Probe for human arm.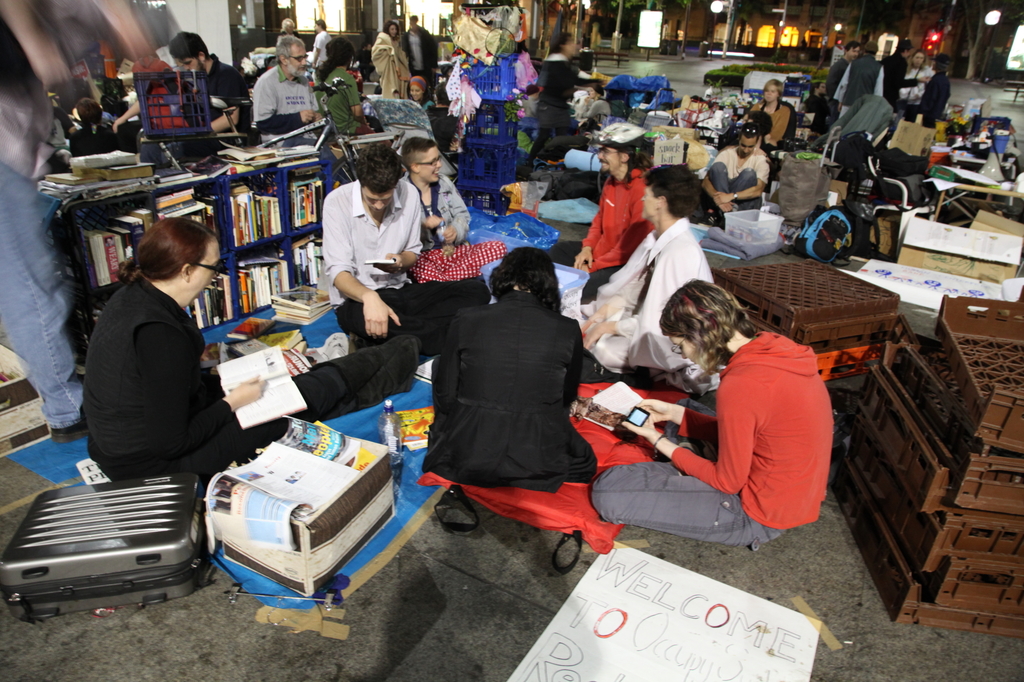
Probe result: crop(568, 330, 581, 413).
